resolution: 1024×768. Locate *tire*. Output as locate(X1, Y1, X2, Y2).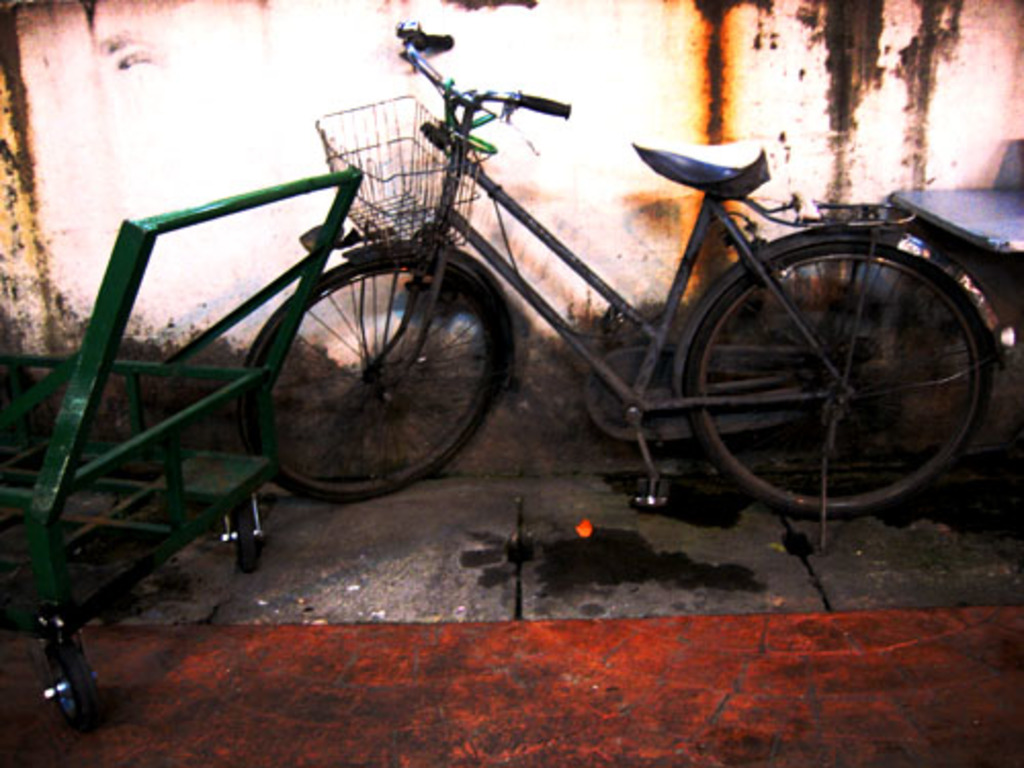
locate(248, 250, 510, 508).
